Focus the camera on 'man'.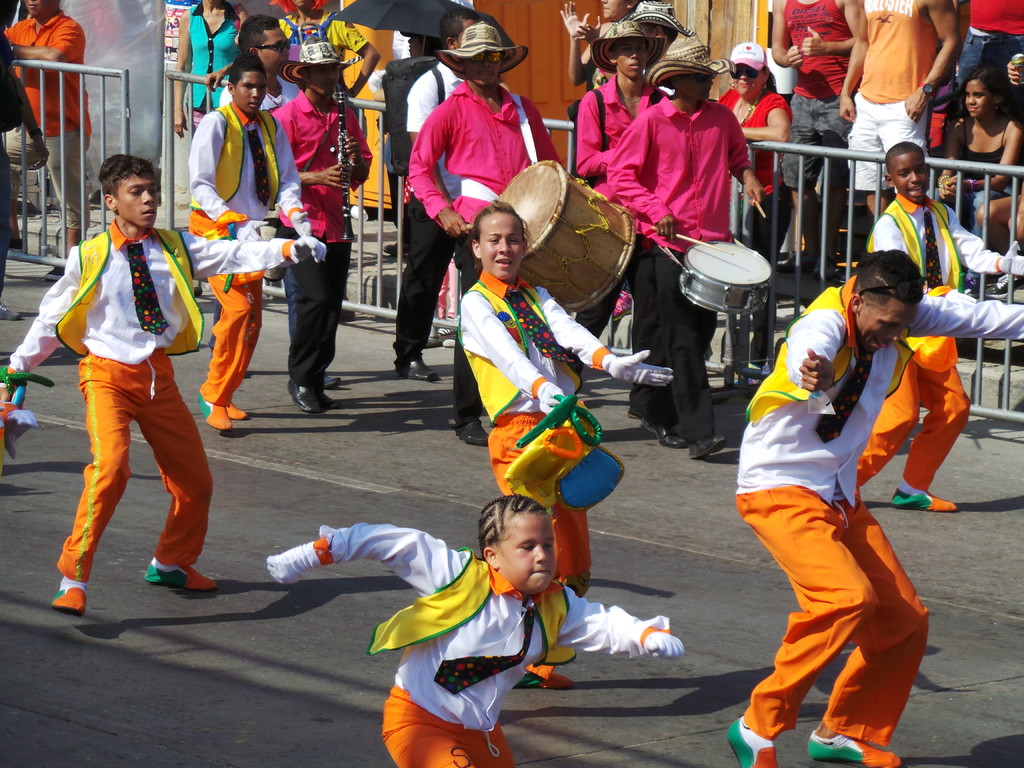
Focus region: 951,0,1023,115.
